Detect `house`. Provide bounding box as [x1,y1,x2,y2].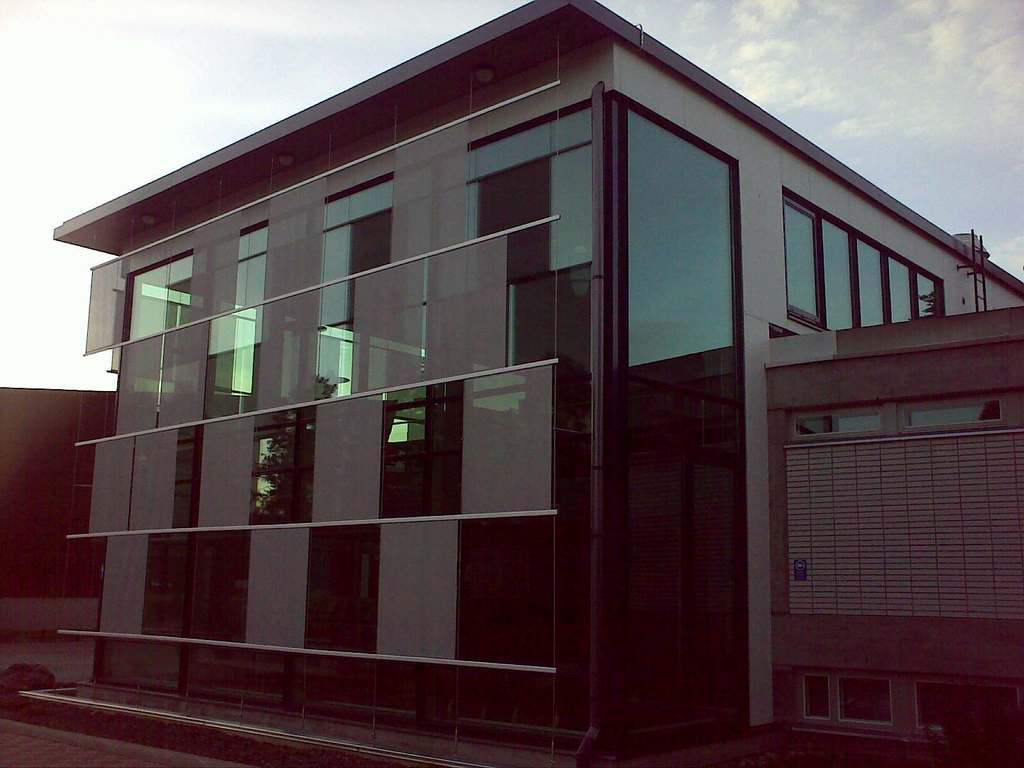
[0,385,123,602].
